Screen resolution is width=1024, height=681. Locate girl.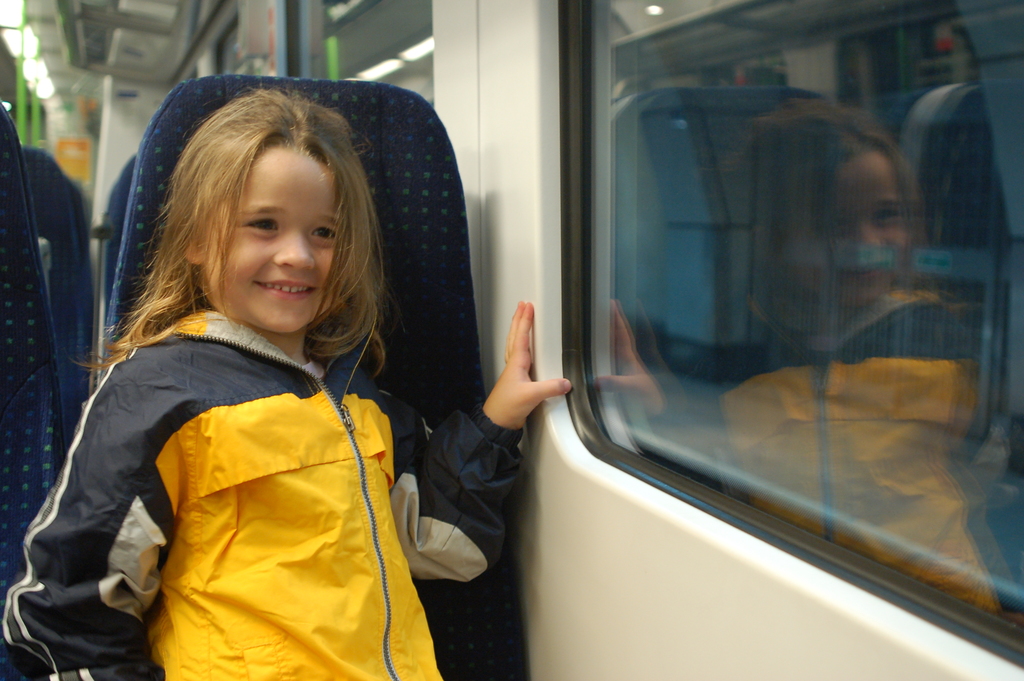
pyautogui.locateOnScreen(1, 41, 598, 680).
